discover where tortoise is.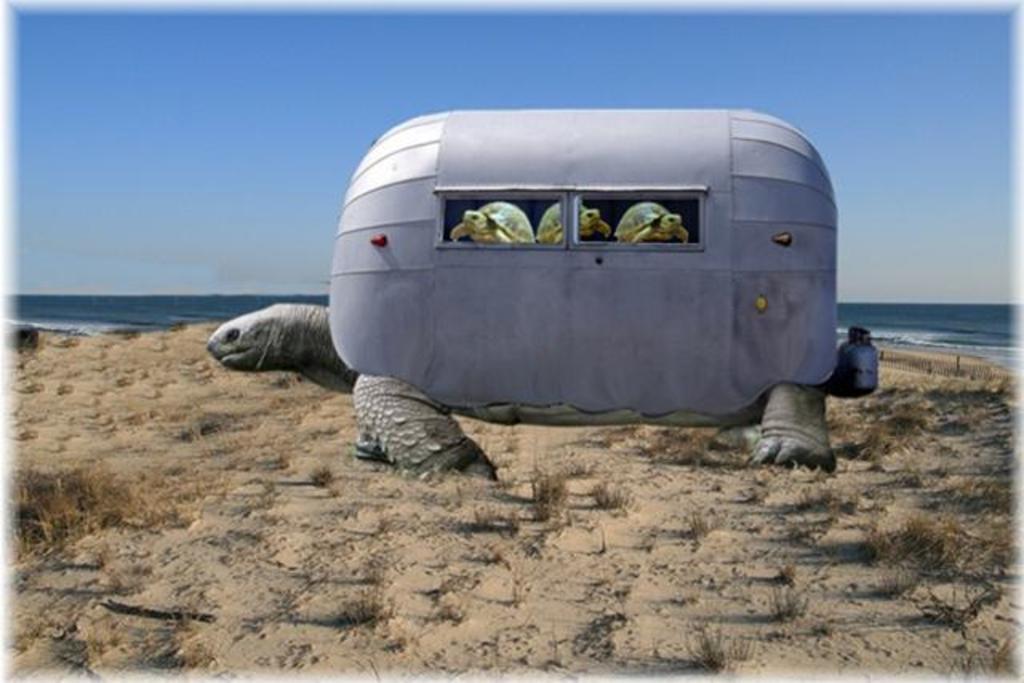
Discovered at [611, 202, 693, 246].
